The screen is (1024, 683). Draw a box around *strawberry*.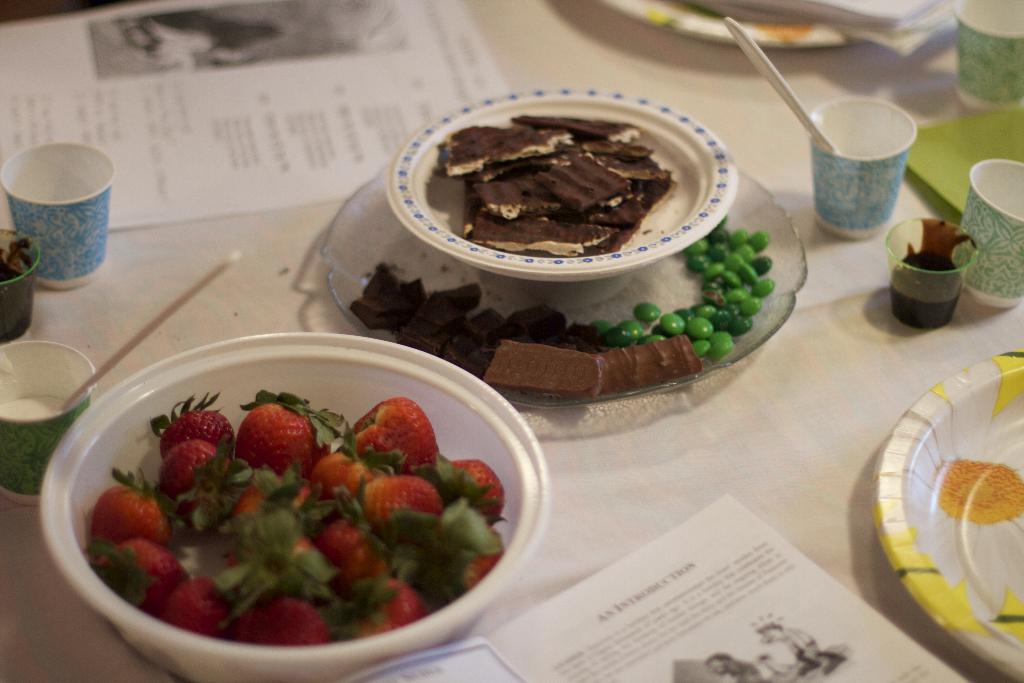
[left=306, top=479, right=368, bottom=579].
